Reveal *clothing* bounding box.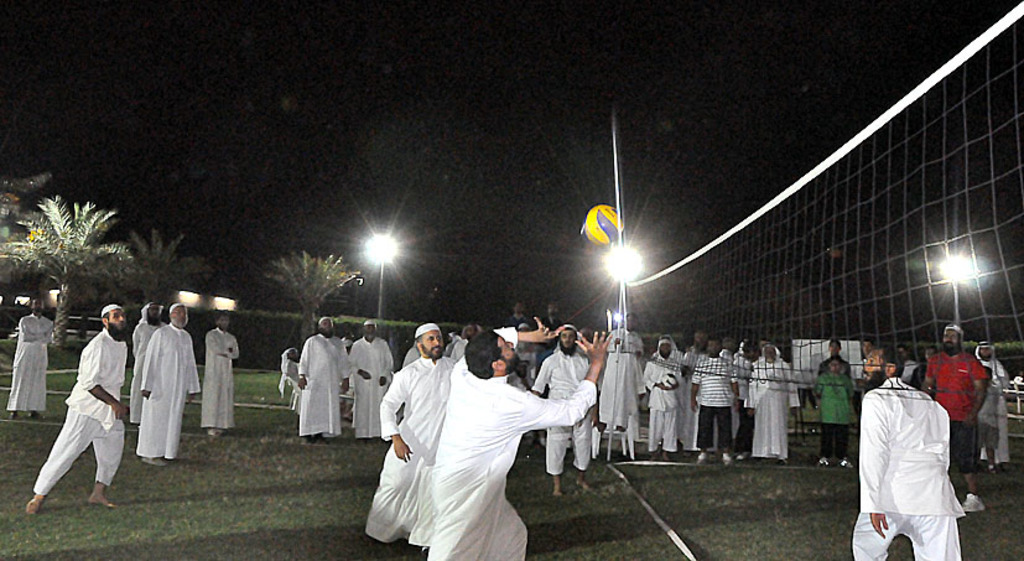
Revealed: bbox=[12, 311, 58, 424].
